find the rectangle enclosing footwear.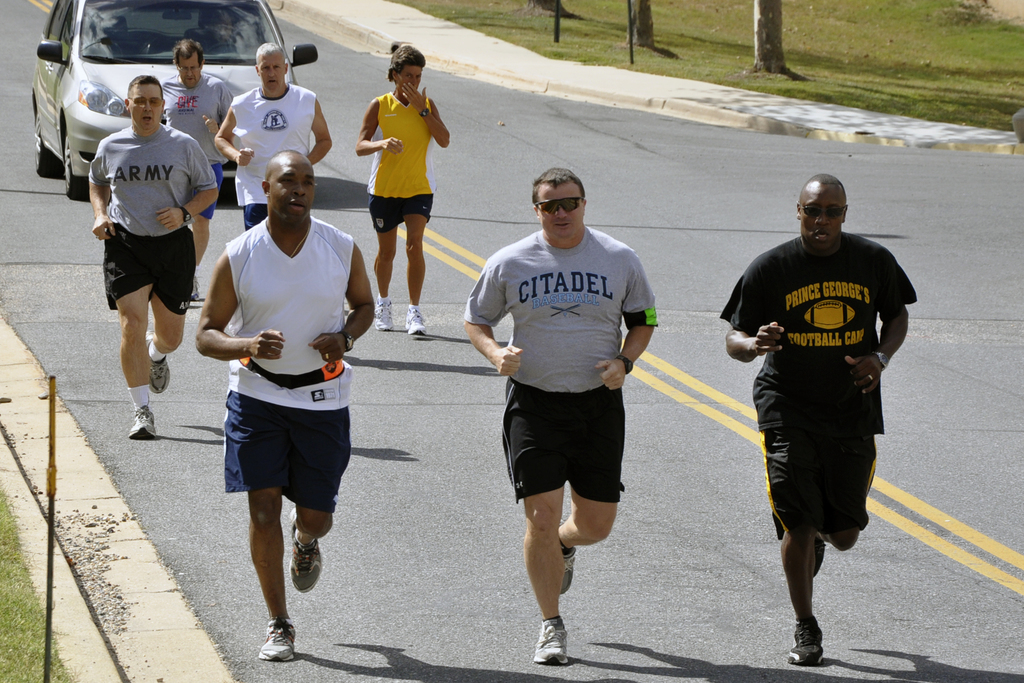
{"left": 286, "top": 504, "right": 324, "bottom": 593}.
